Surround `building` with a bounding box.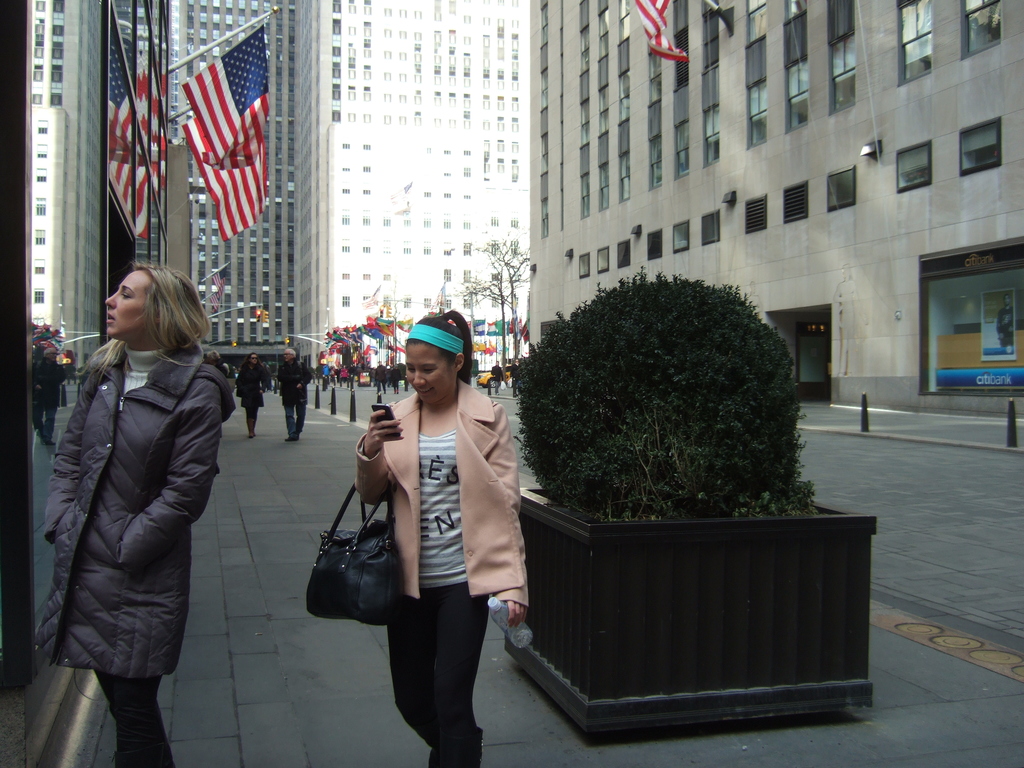
region(531, 0, 1023, 430).
